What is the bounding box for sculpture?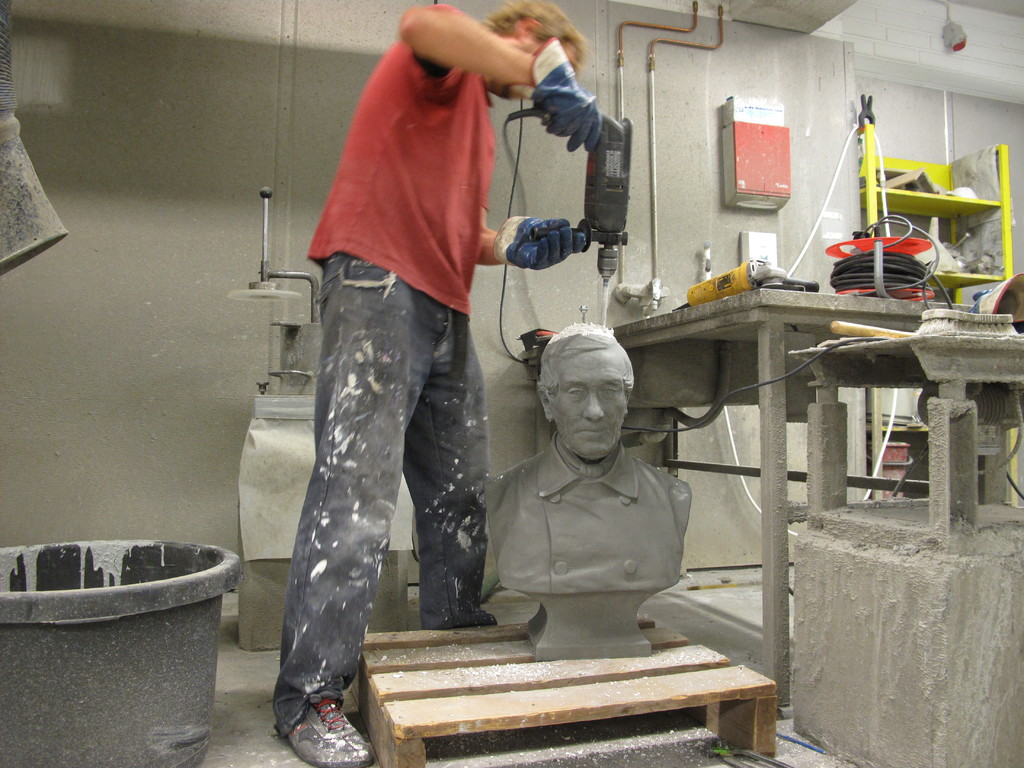
(left=481, top=309, right=694, bottom=665).
